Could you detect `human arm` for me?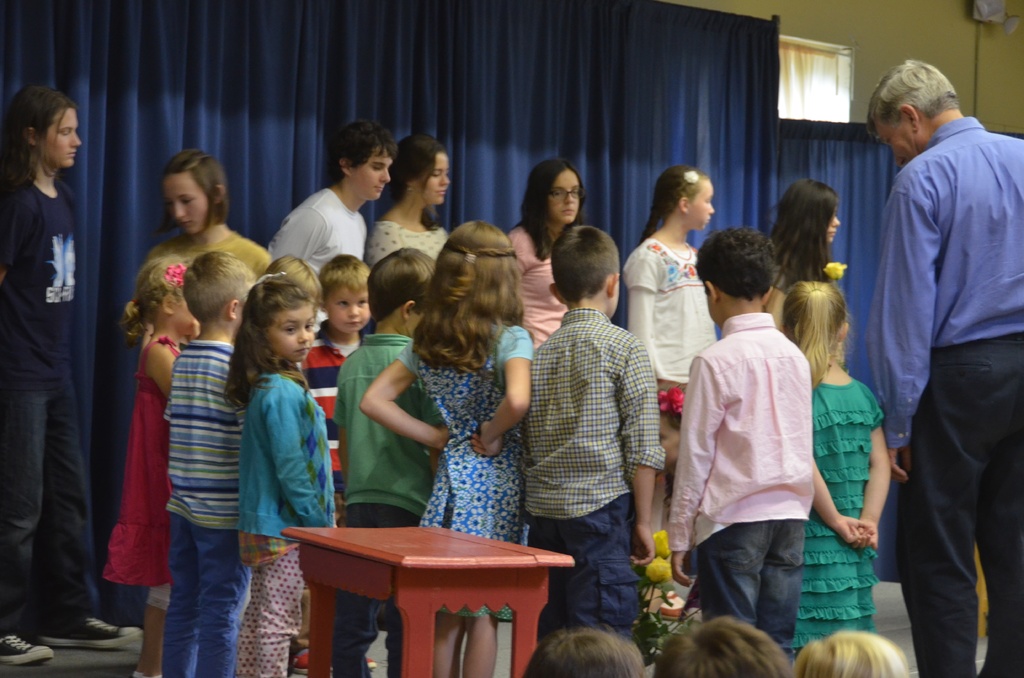
Detection result: l=811, t=453, r=877, b=550.
